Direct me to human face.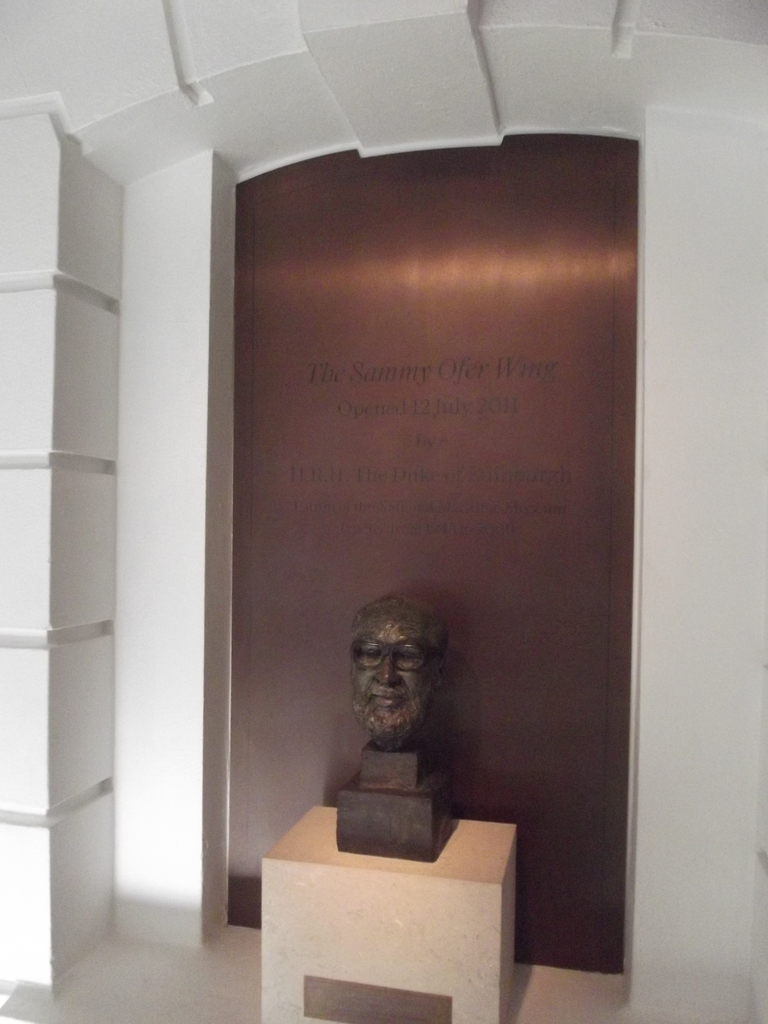
Direction: crop(355, 610, 435, 741).
